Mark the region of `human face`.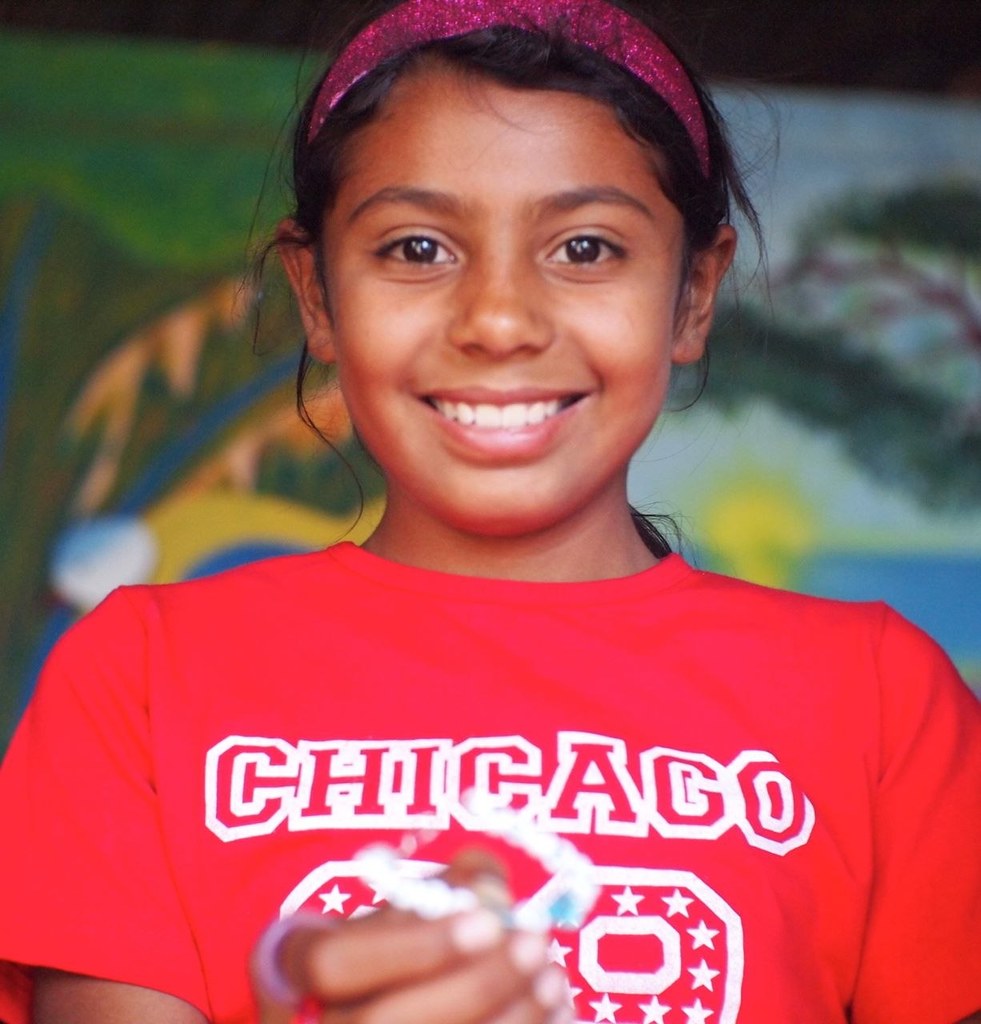
Region: {"x1": 322, "y1": 44, "x2": 696, "y2": 528}.
